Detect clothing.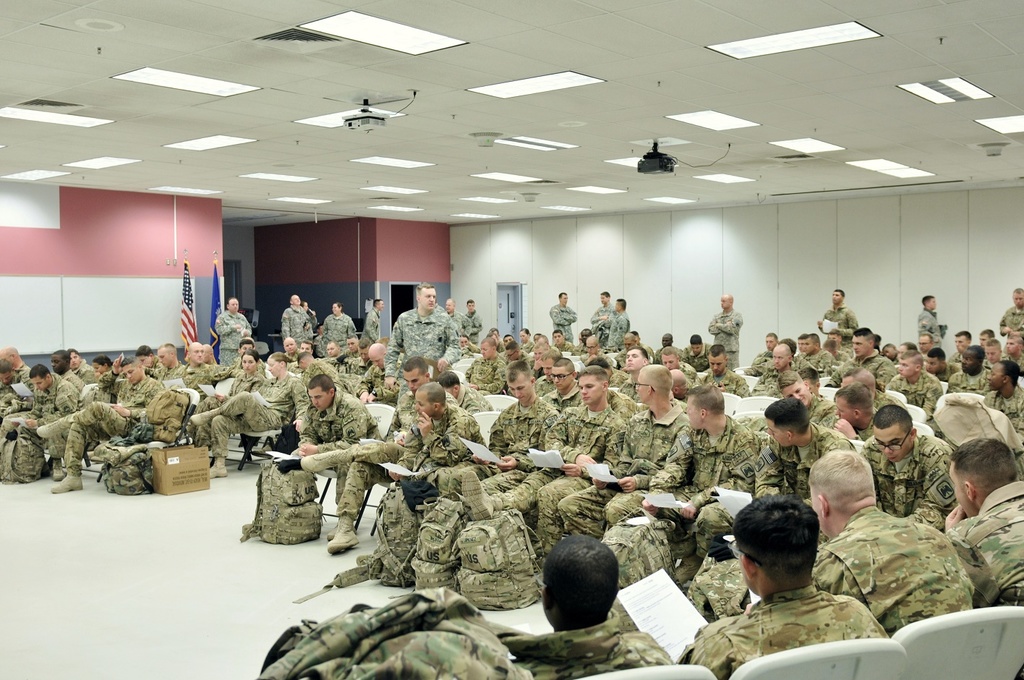
Detected at 1004 306 1023 331.
